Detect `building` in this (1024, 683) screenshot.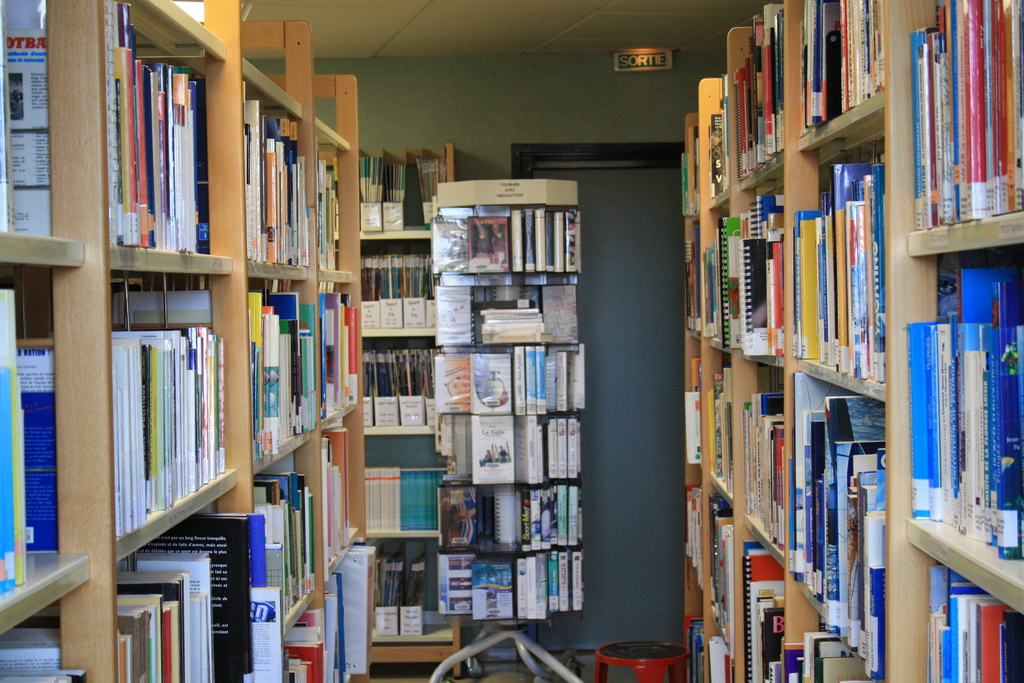
Detection: 0 0 1023 682.
